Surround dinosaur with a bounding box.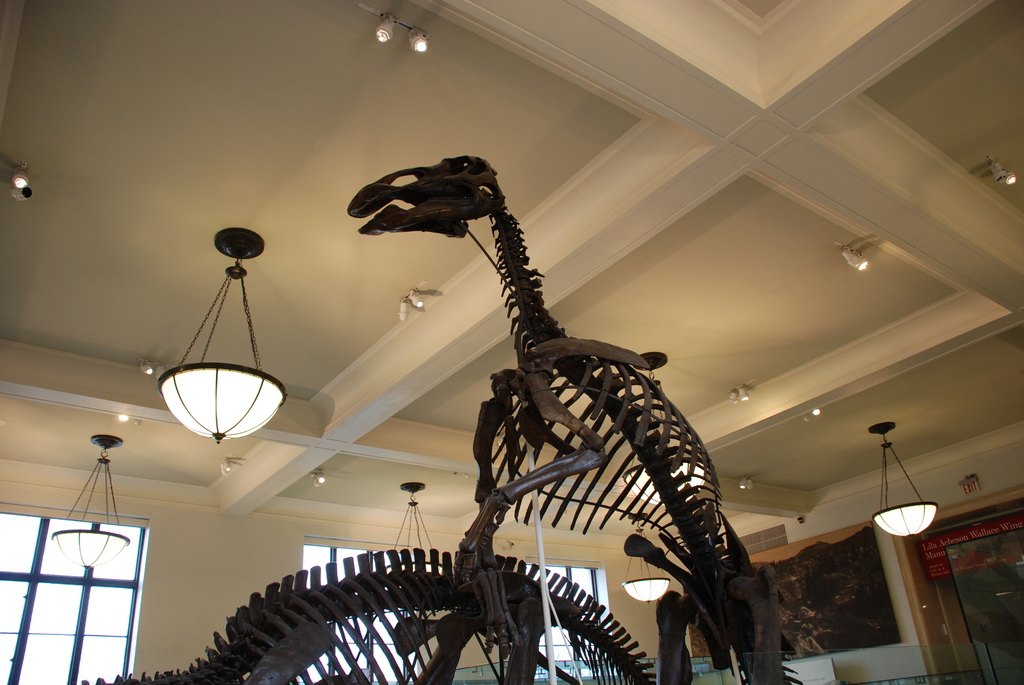
[347,151,807,681].
